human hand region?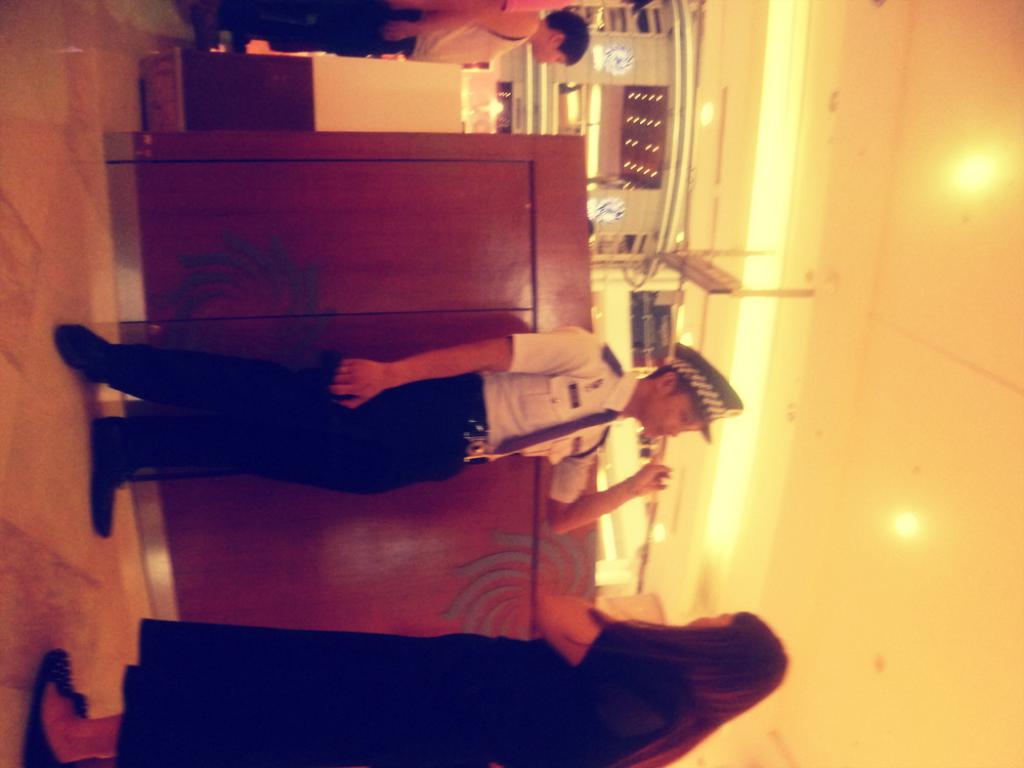
crop(296, 345, 394, 418)
